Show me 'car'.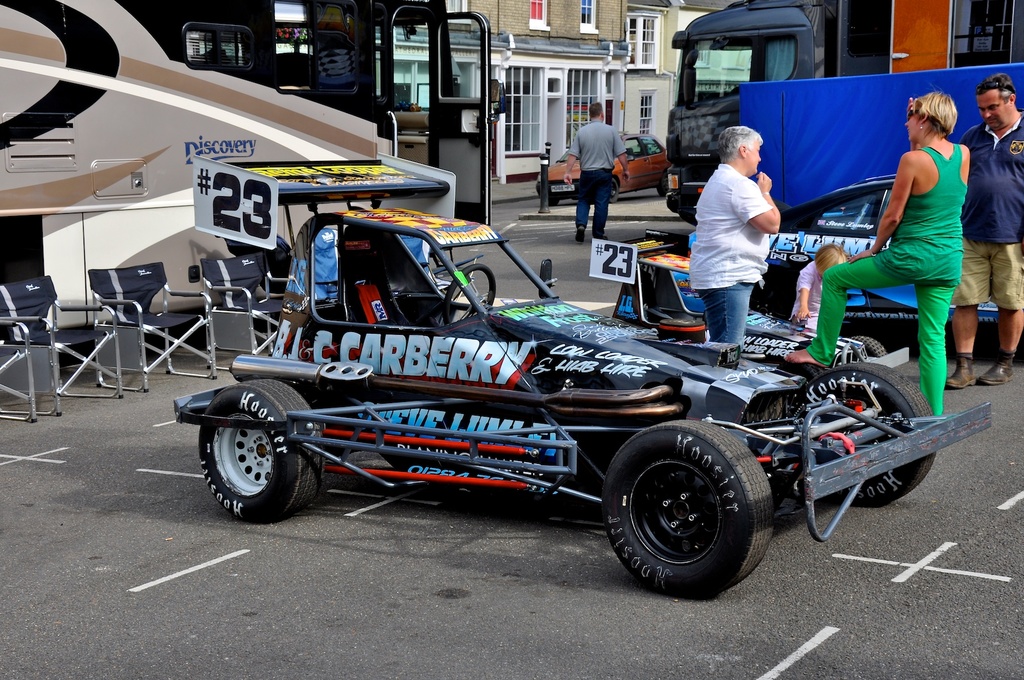
'car' is here: pyautogui.locateOnScreen(545, 130, 679, 202).
